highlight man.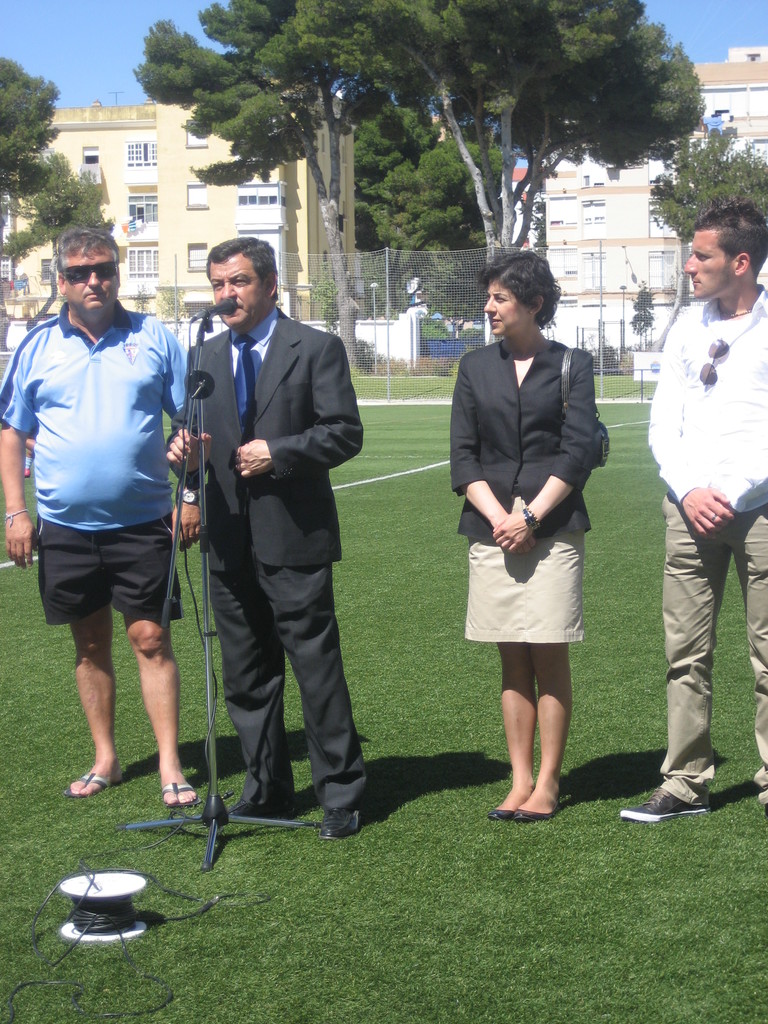
Highlighted region: bbox(26, 228, 206, 827).
